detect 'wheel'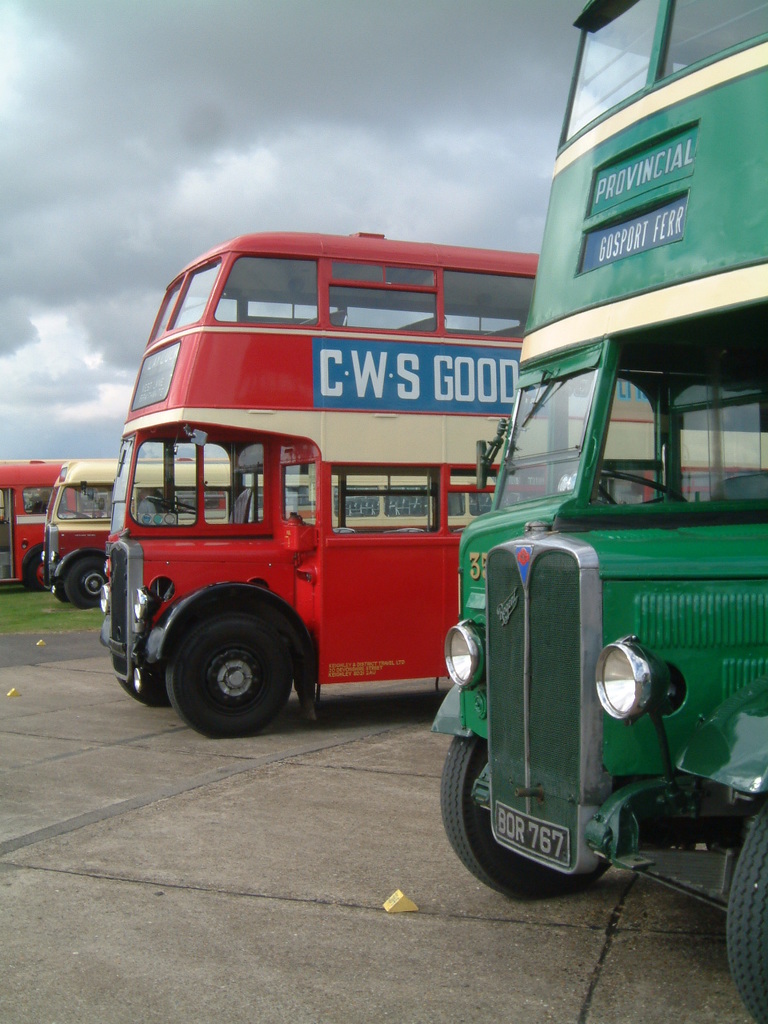
(22,547,50,593)
